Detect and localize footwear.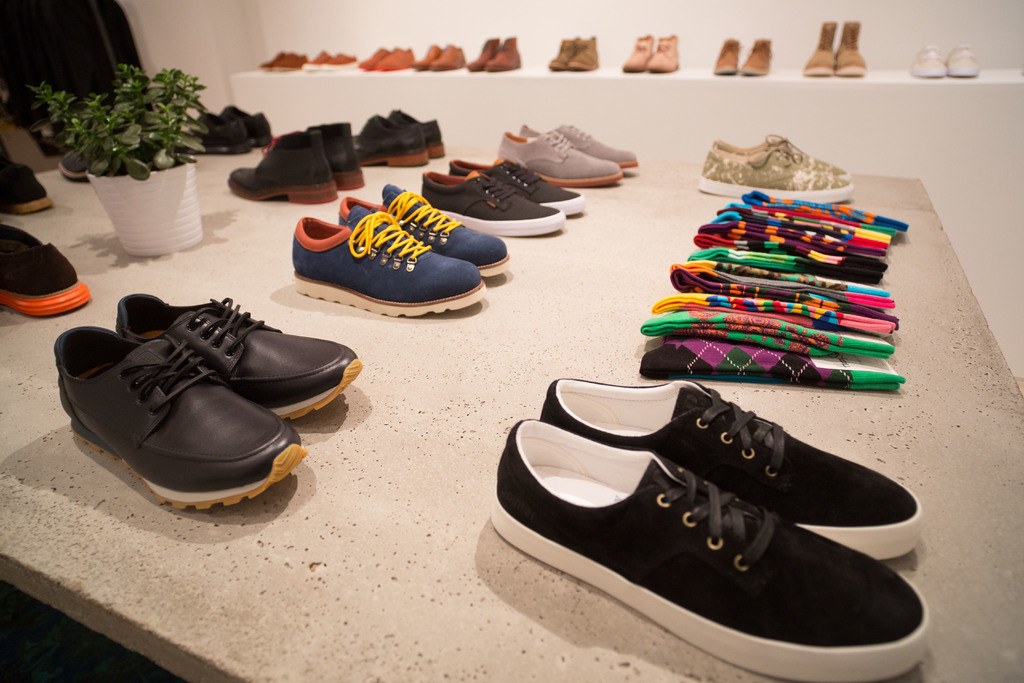
Localized at 109,284,367,431.
